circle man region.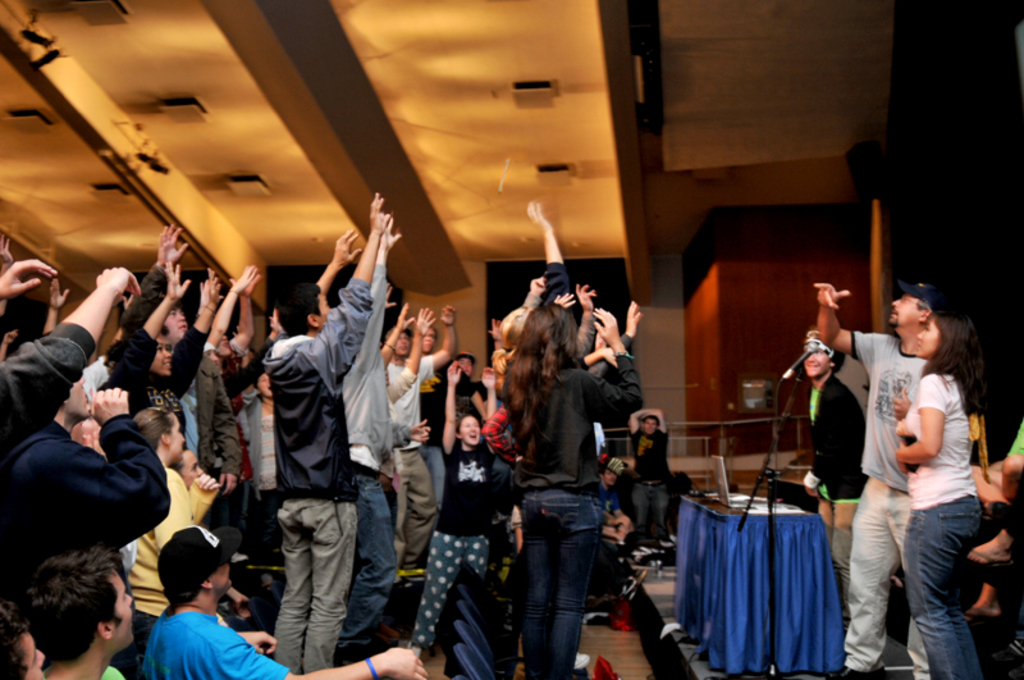
Region: [x1=387, y1=301, x2=468, y2=592].
